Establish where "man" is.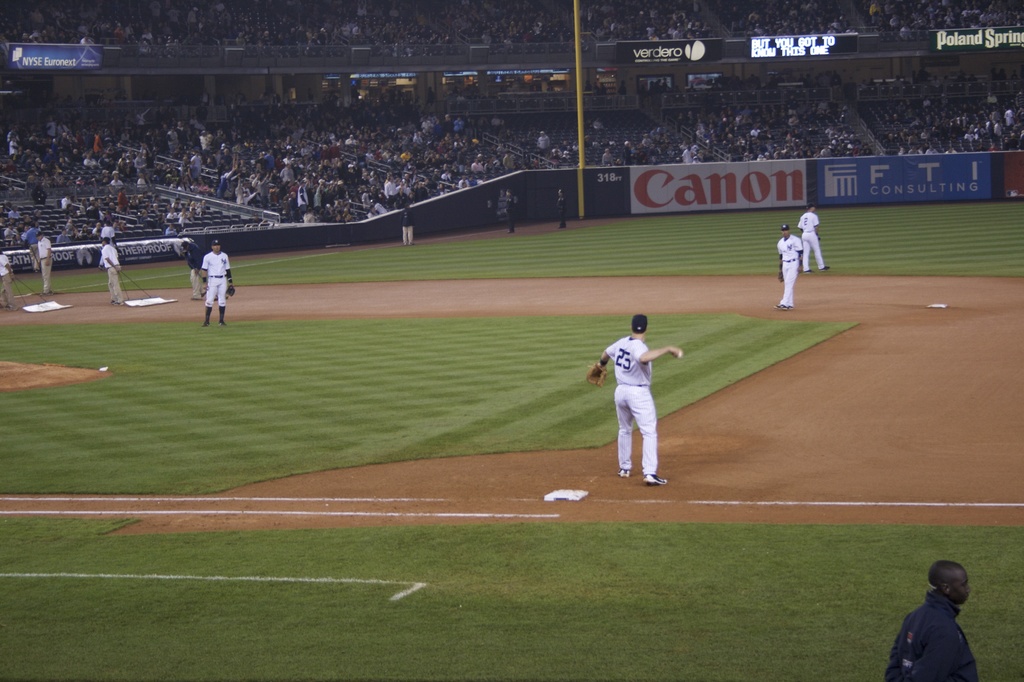
Established at {"x1": 797, "y1": 206, "x2": 829, "y2": 273}.
